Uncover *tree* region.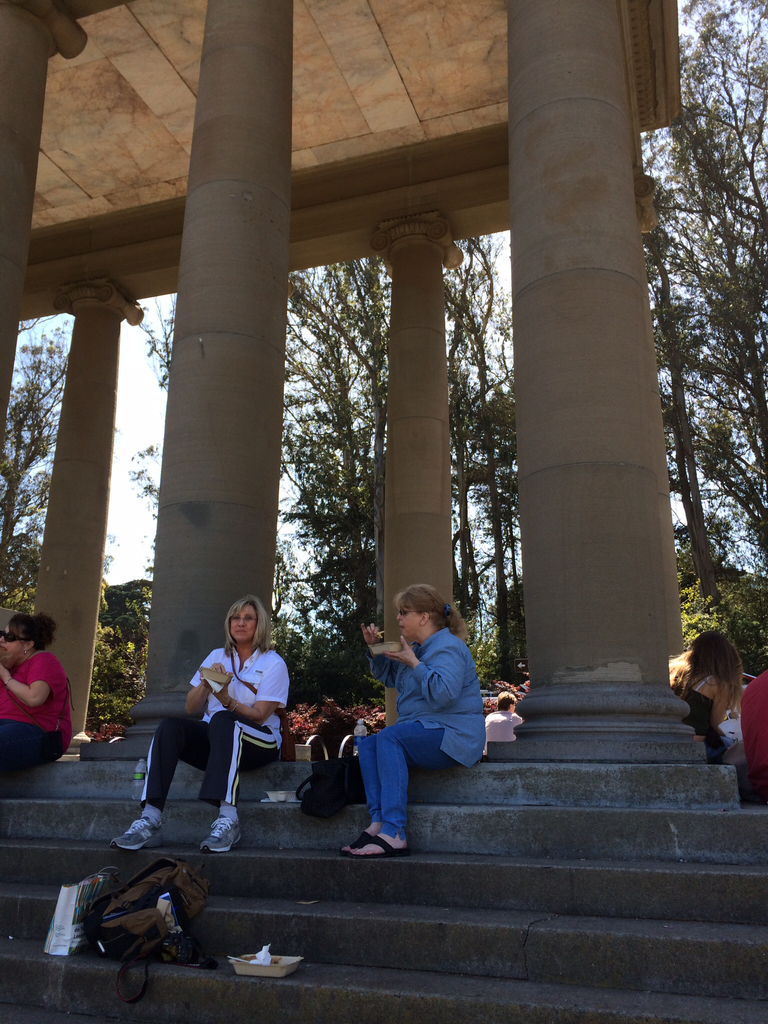
Uncovered: left=142, top=256, right=524, bottom=707.
